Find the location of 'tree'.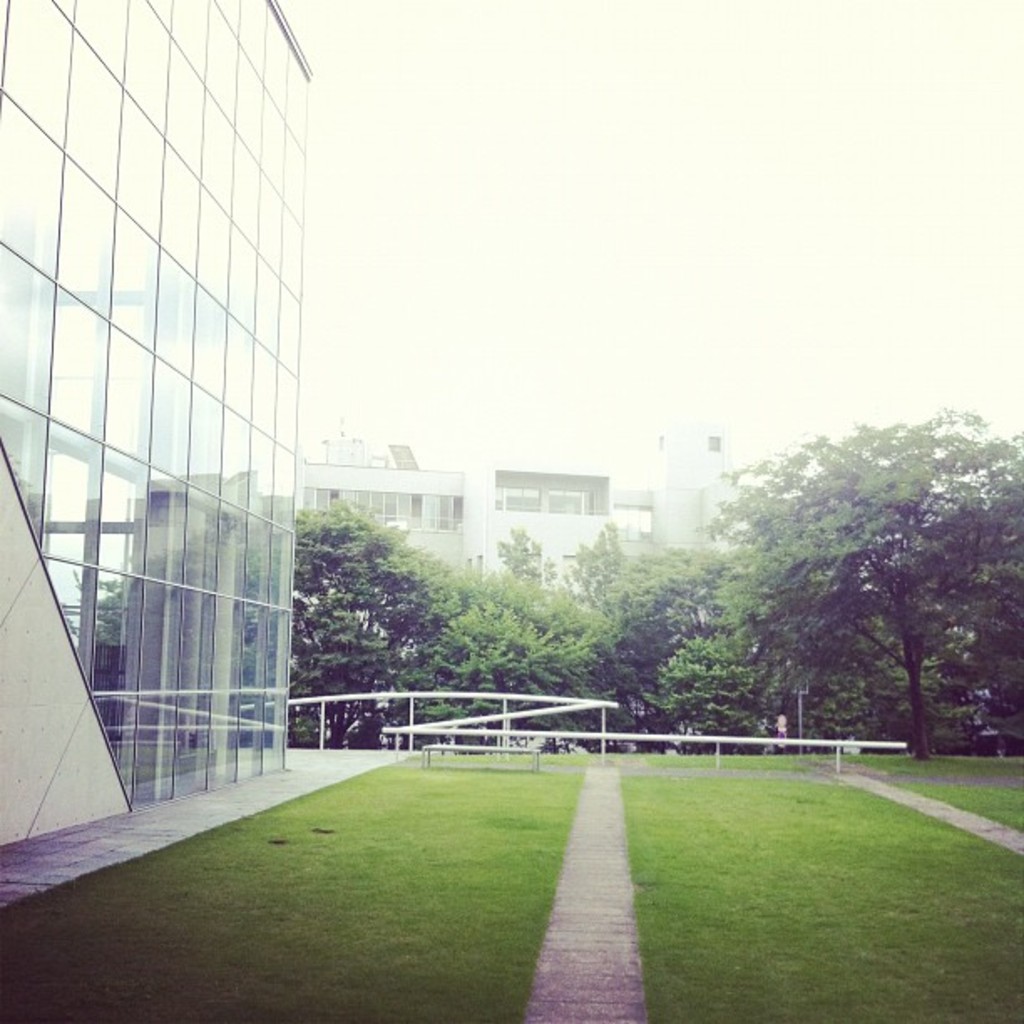
Location: 494,529,571,609.
